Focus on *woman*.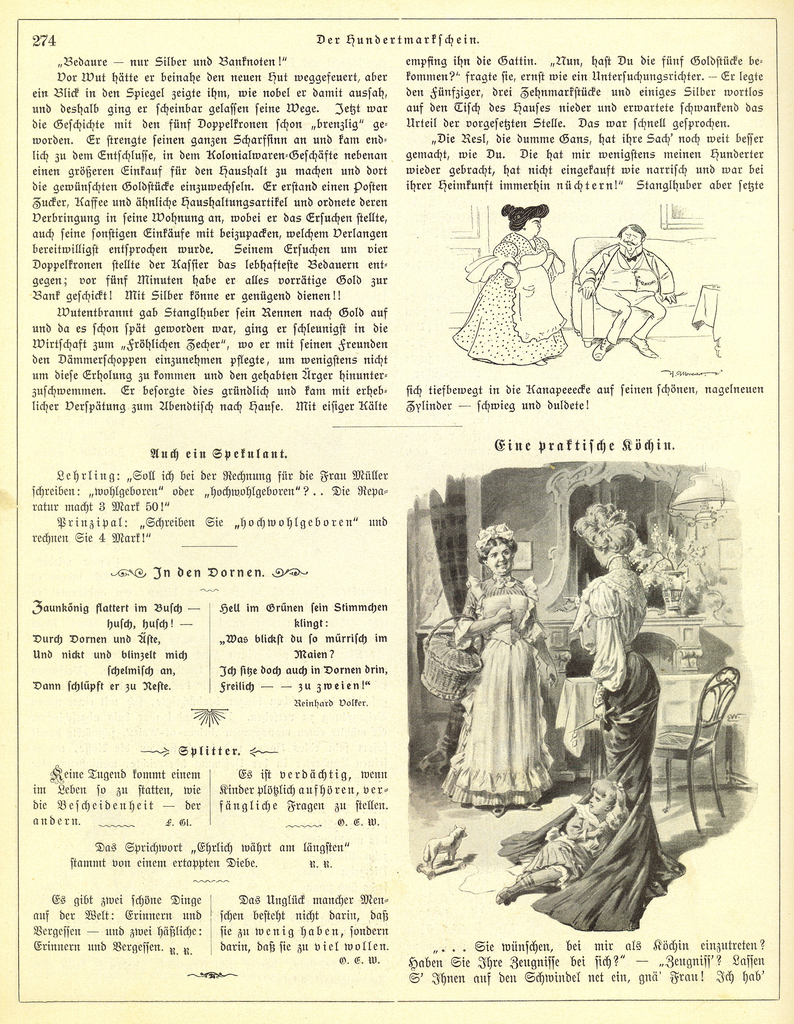
Focused at (450,204,566,363).
